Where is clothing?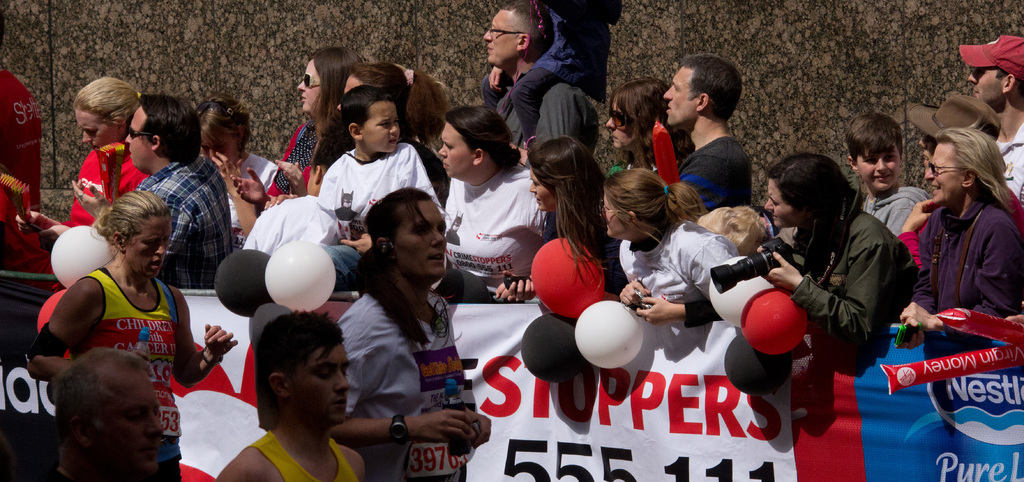
x1=335 y1=276 x2=492 y2=476.
